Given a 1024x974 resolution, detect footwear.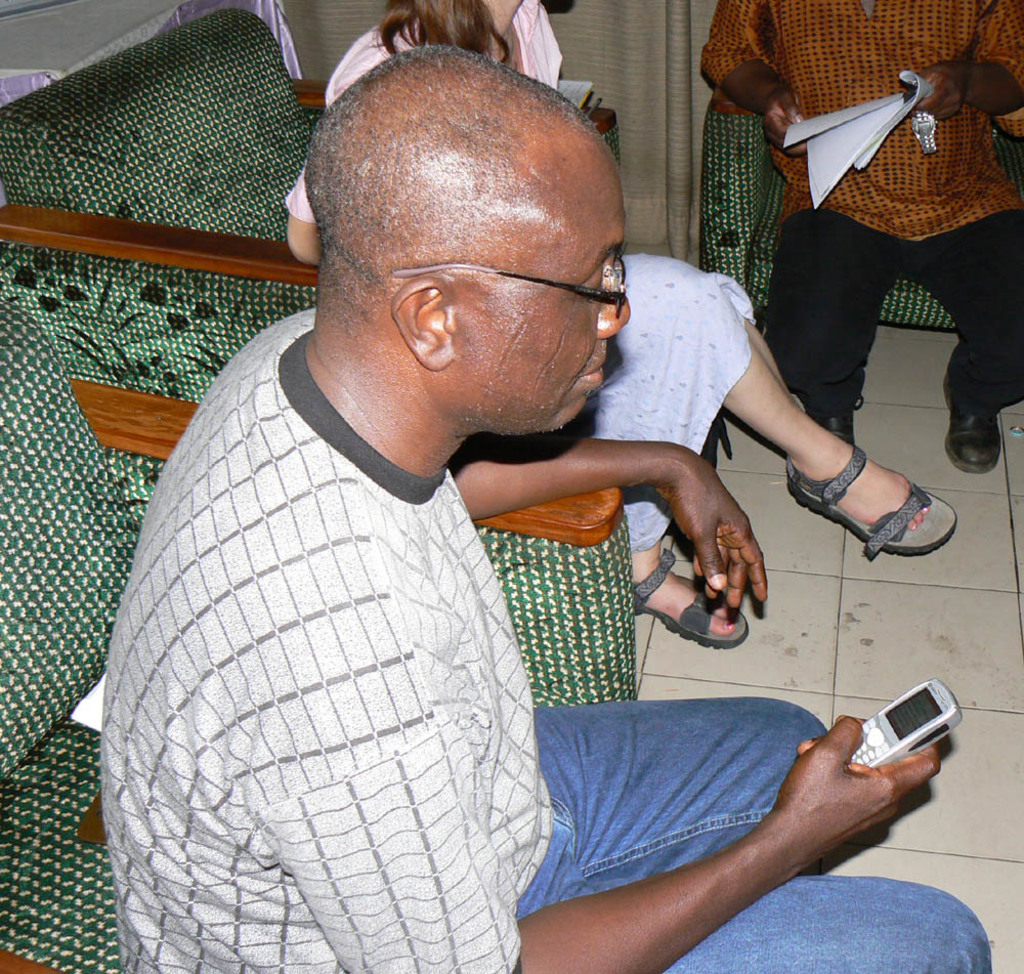
box=[627, 548, 751, 657].
